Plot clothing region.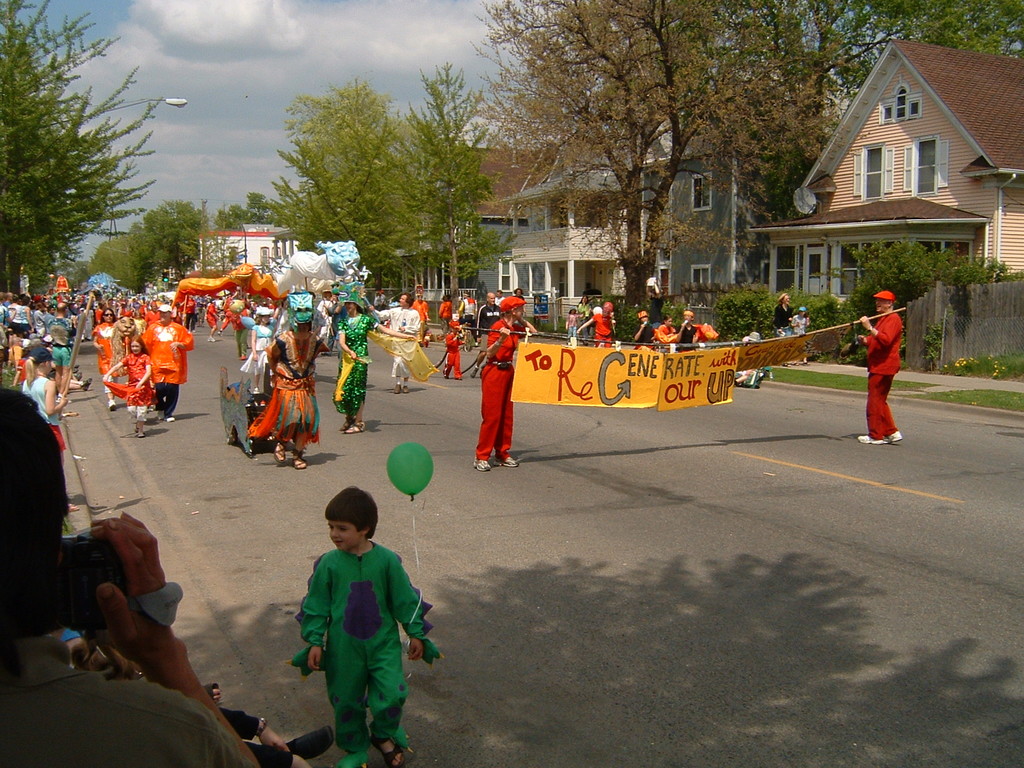
Plotted at bbox=[460, 300, 480, 318].
